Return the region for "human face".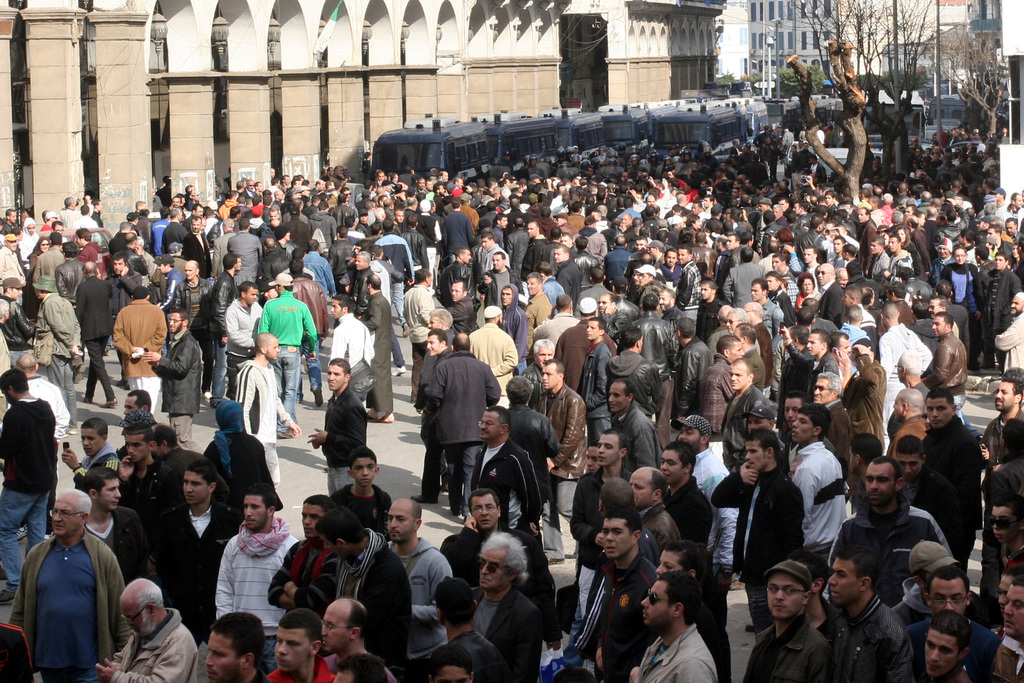
x1=678, y1=427, x2=707, y2=454.
